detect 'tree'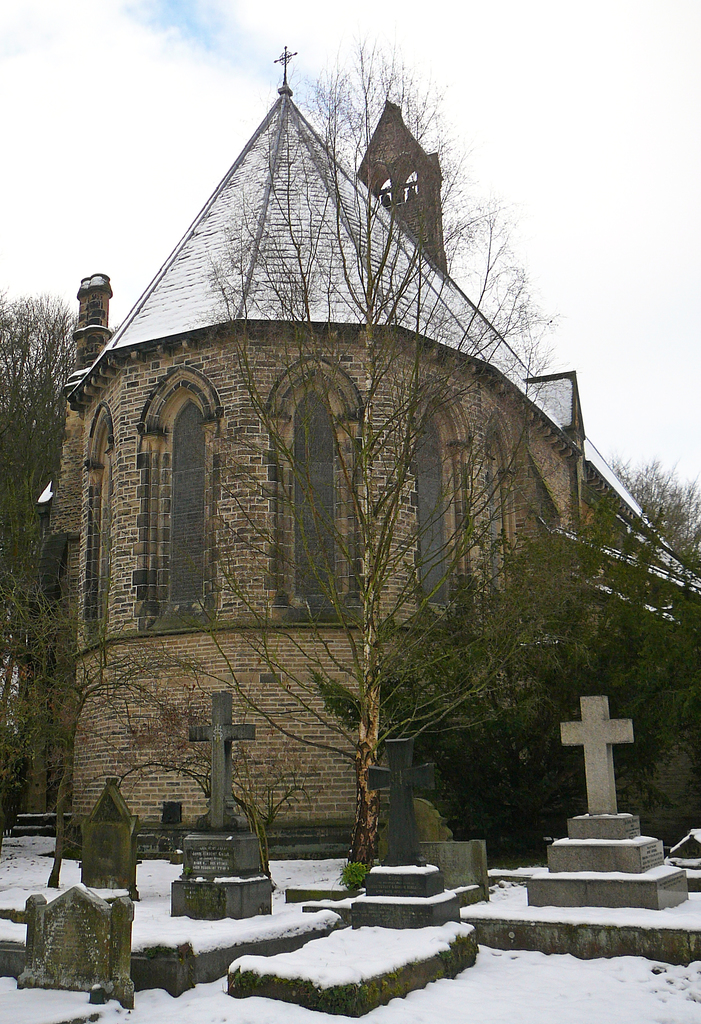
select_region(309, 454, 700, 858)
